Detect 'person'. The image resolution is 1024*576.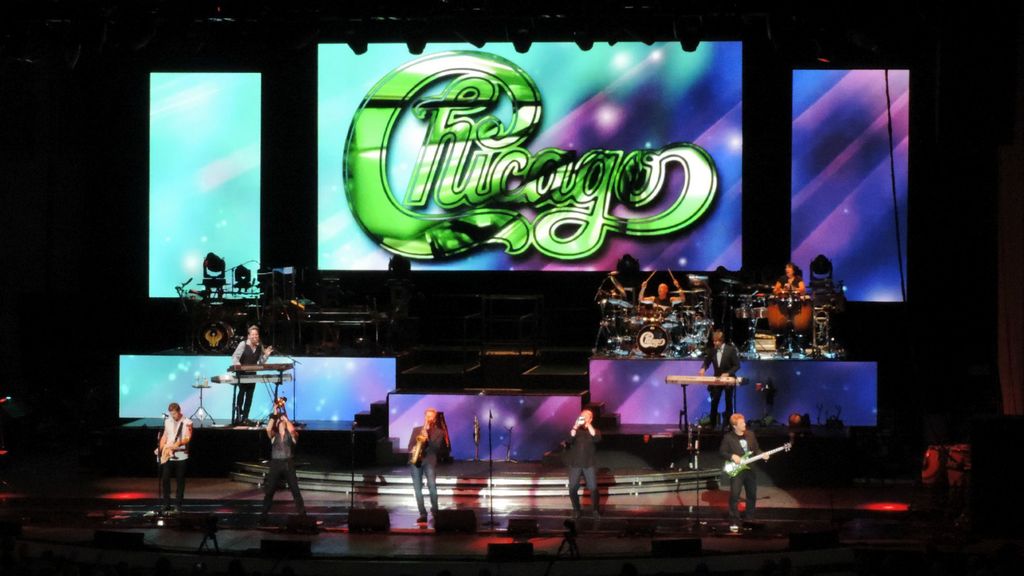
[725, 413, 774, 523].
